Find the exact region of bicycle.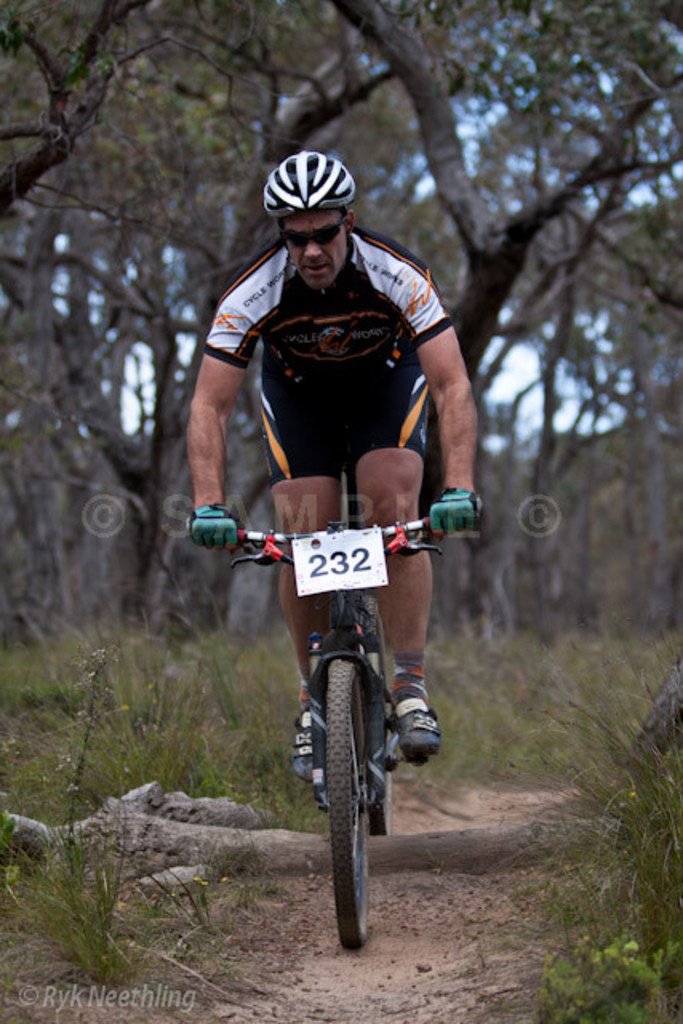
Exact region: 206/510/488/950.
